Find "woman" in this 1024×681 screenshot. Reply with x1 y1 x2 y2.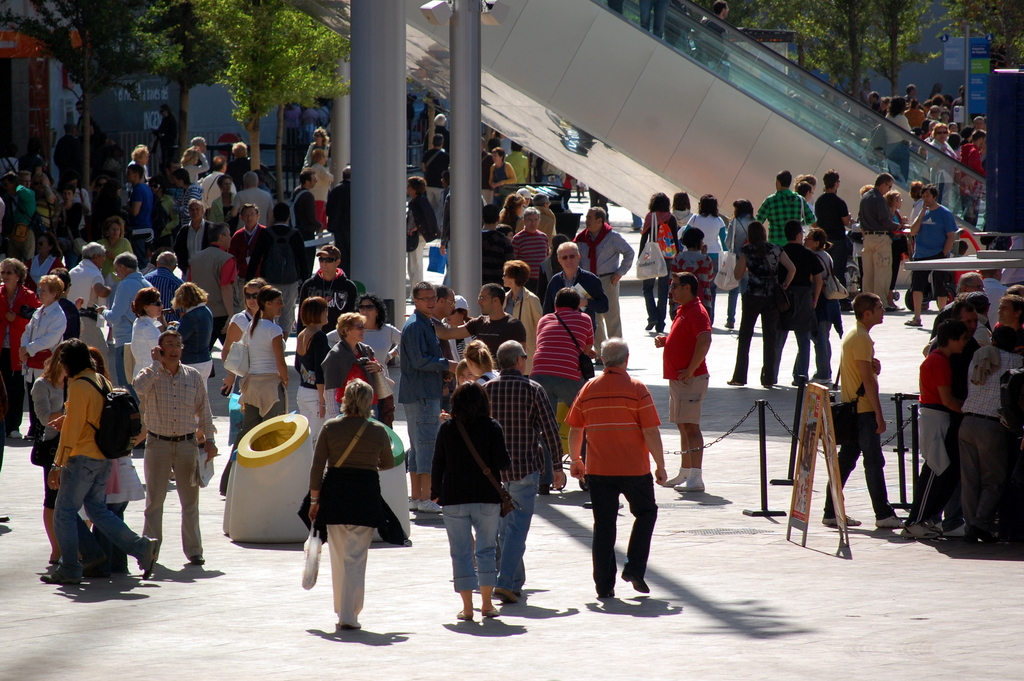
297 377 402 632.
